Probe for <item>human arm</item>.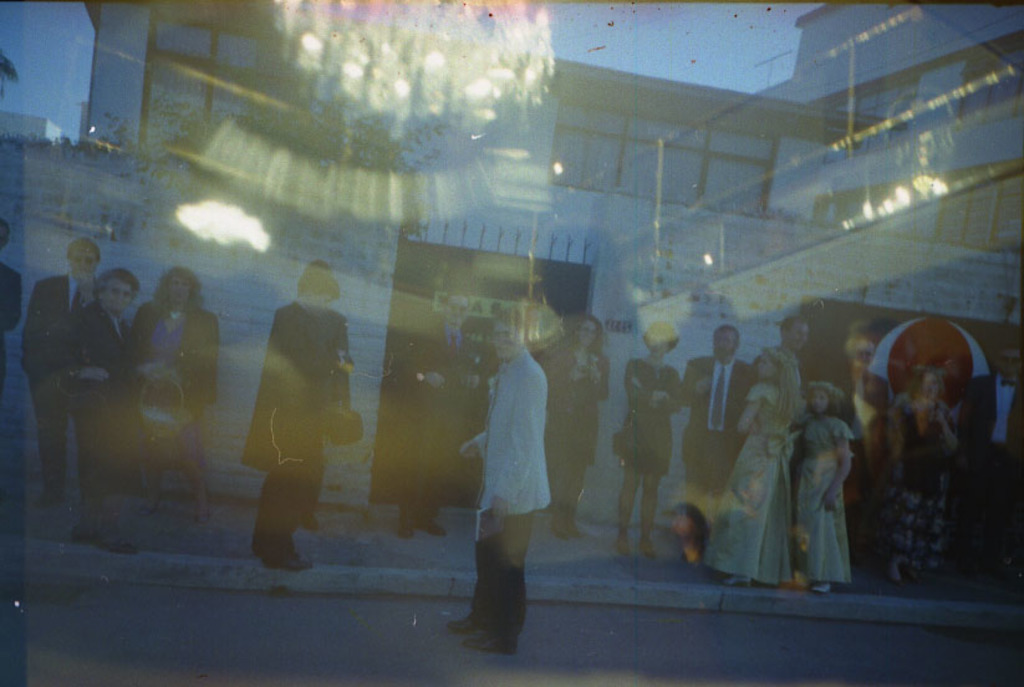
Probe result: Rect(455, 414, 483, 454).
